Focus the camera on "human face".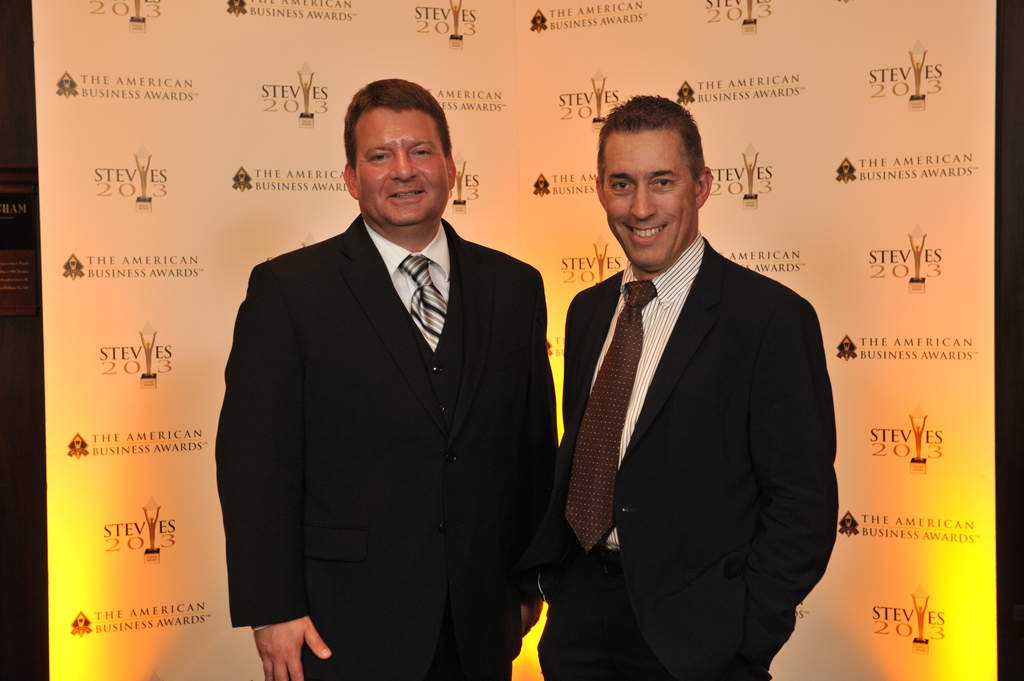
Focus region: bbox=(603, 132, 689, 283).
